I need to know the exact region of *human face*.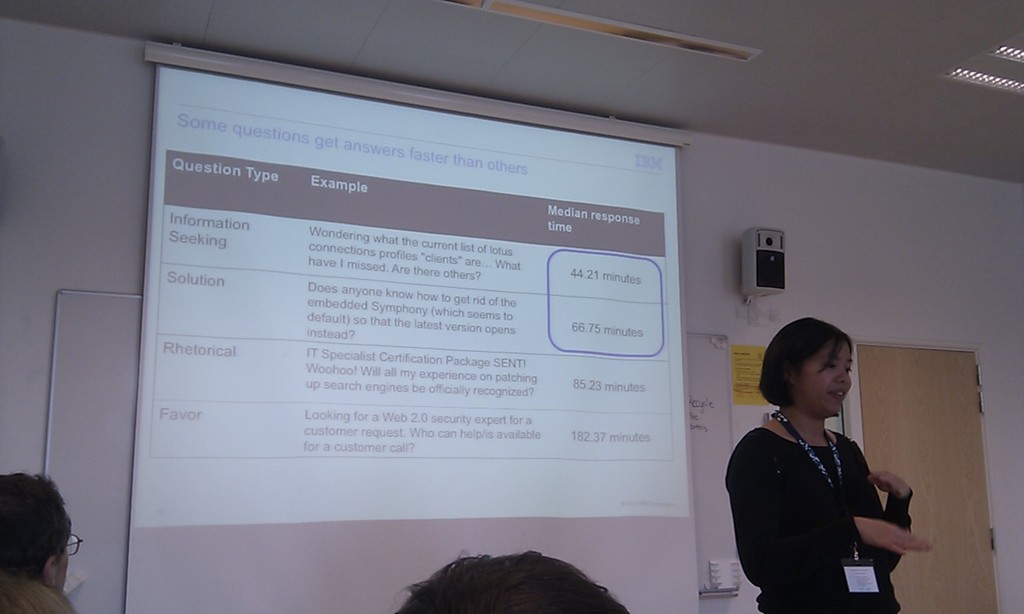
Region: detection(48, 528, 72, 585).
